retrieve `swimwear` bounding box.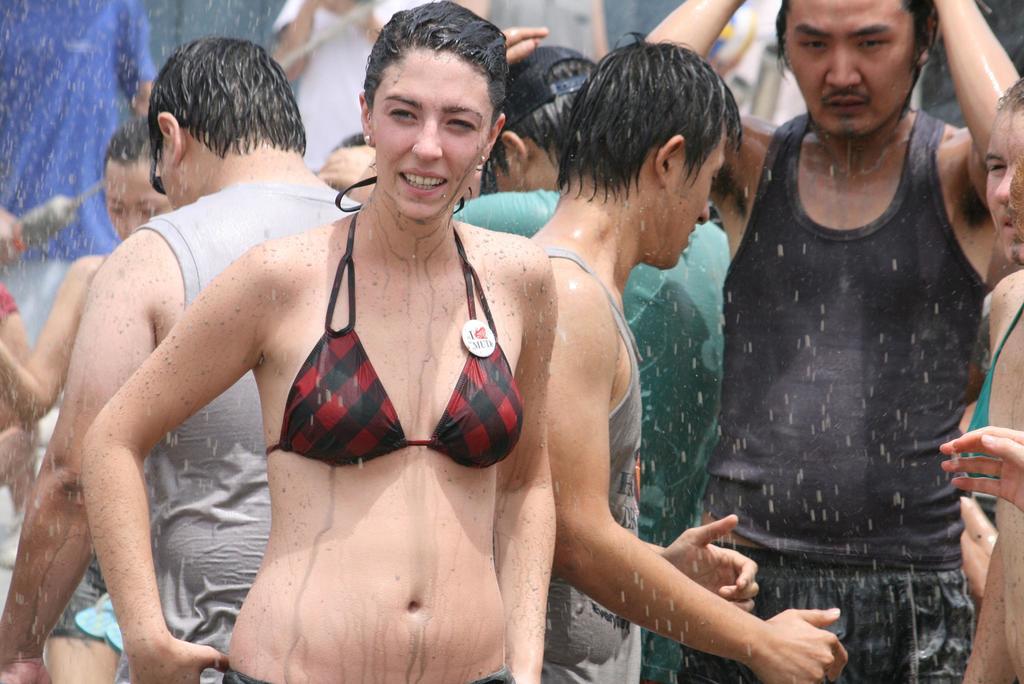
Bounding box: rect(952, 304, 1023, 499).
